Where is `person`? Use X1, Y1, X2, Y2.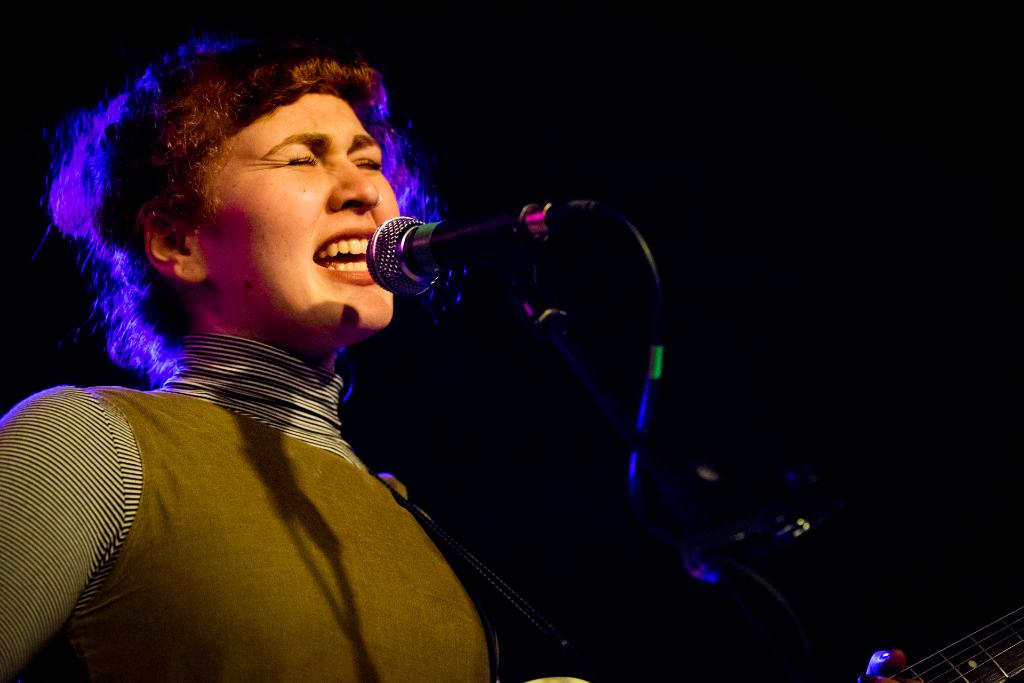
21, 70, 516, 664.
